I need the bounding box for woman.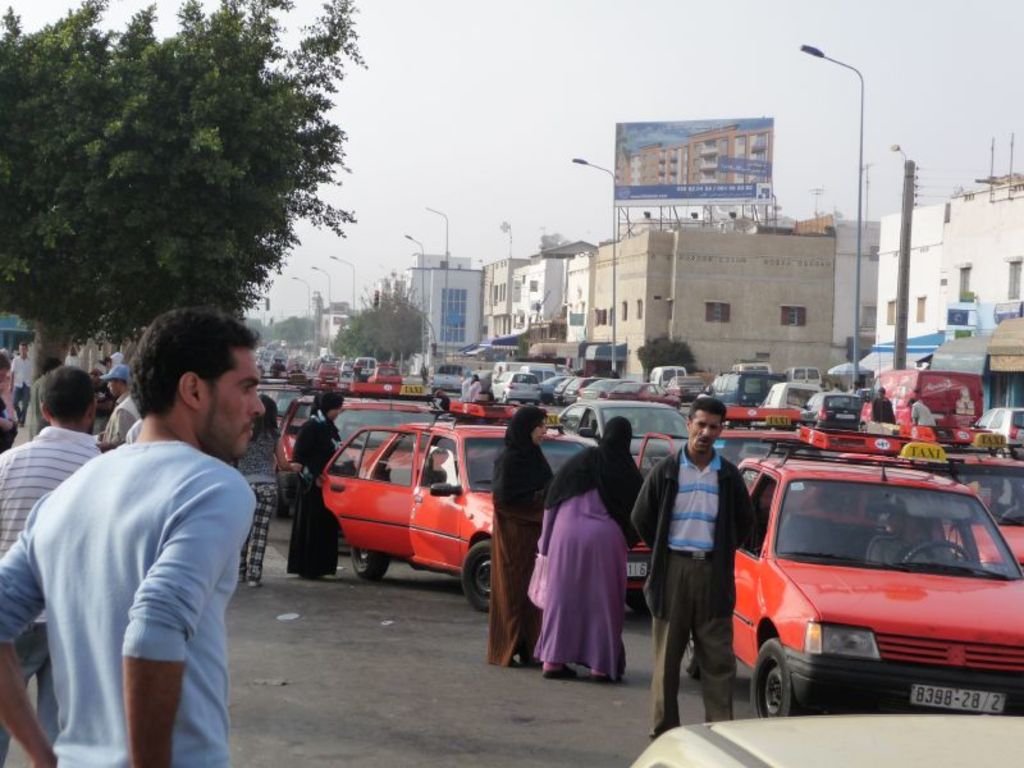
Here it is: 536,416,645,685.
